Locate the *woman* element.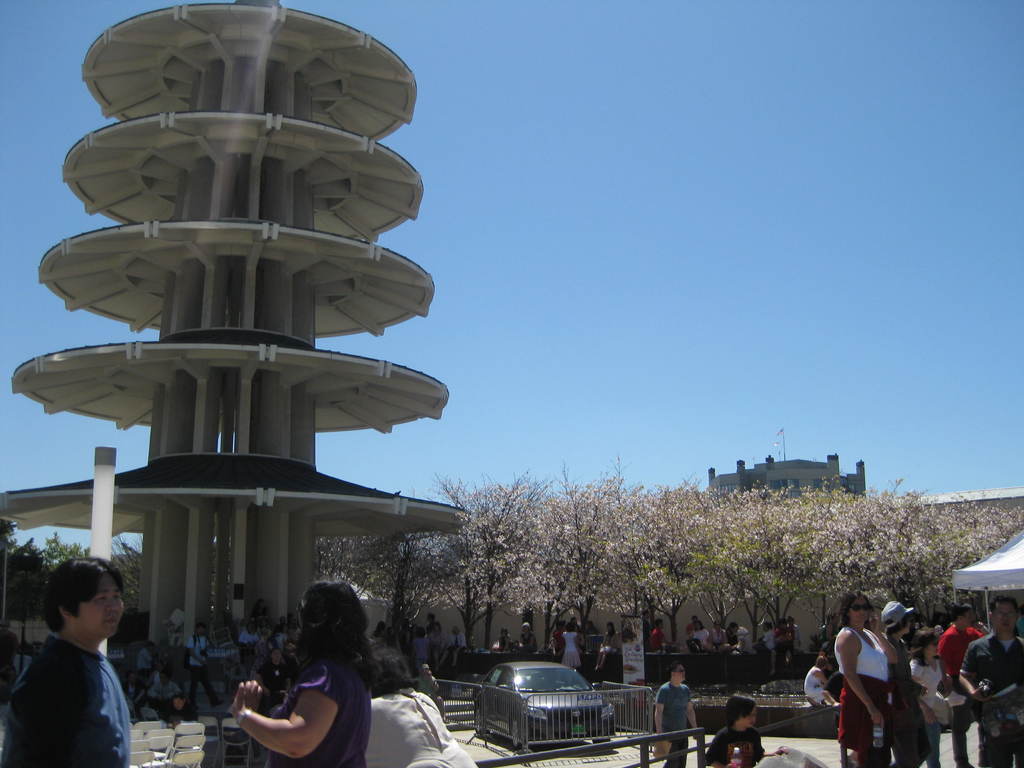
Element bbox: 911,628,943,767.
